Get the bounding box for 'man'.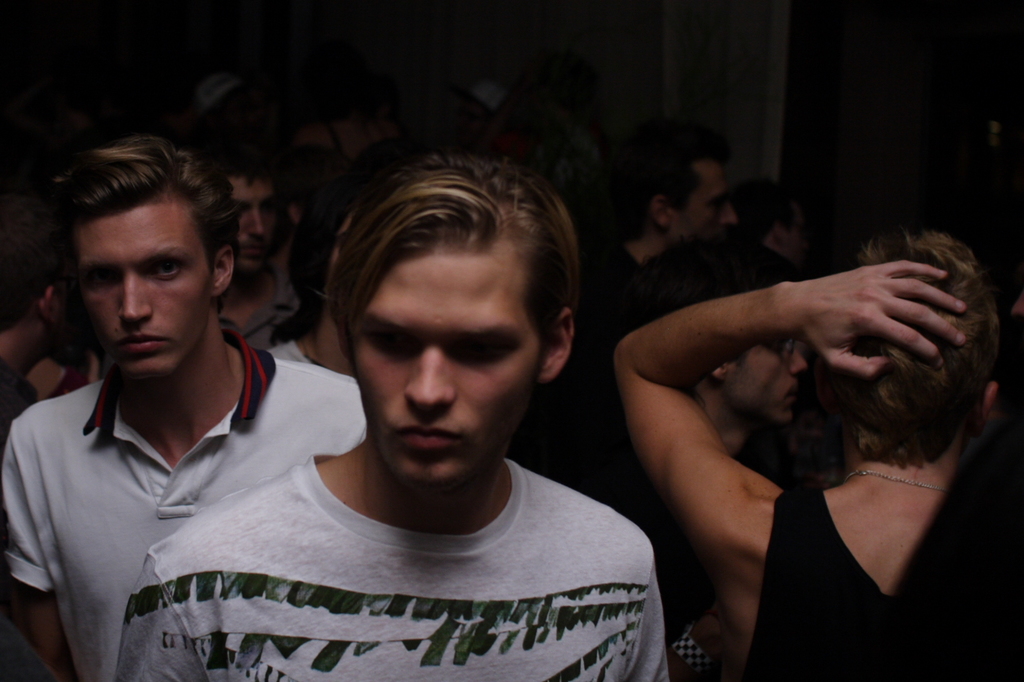
(0,132,371,681).
